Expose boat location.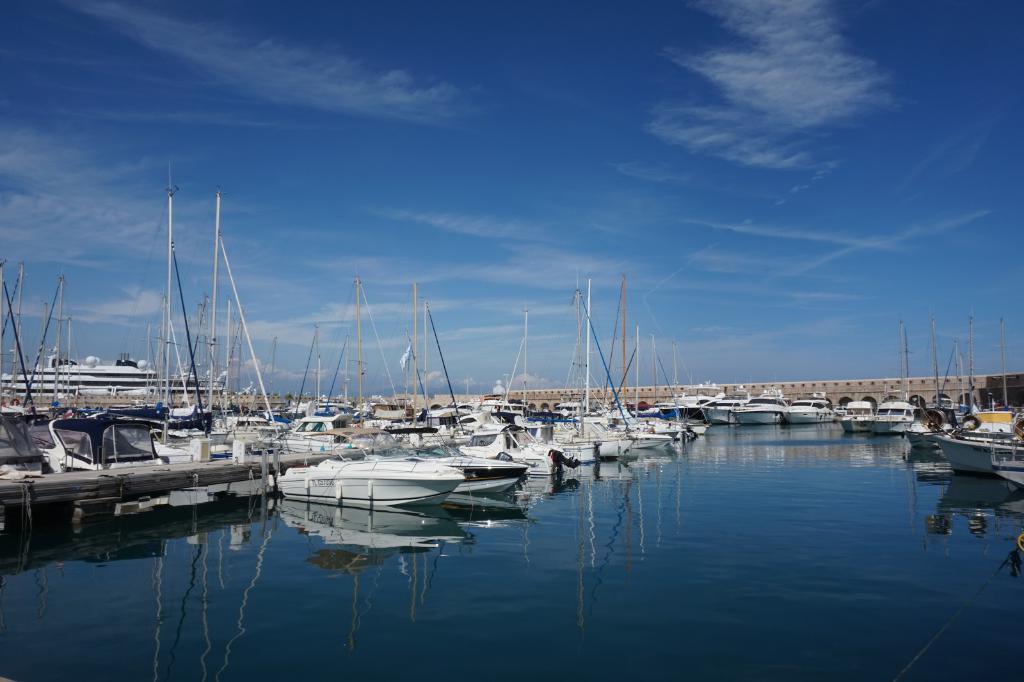
Exposed at x1=344 y1=269 x2=525 y2=491.
